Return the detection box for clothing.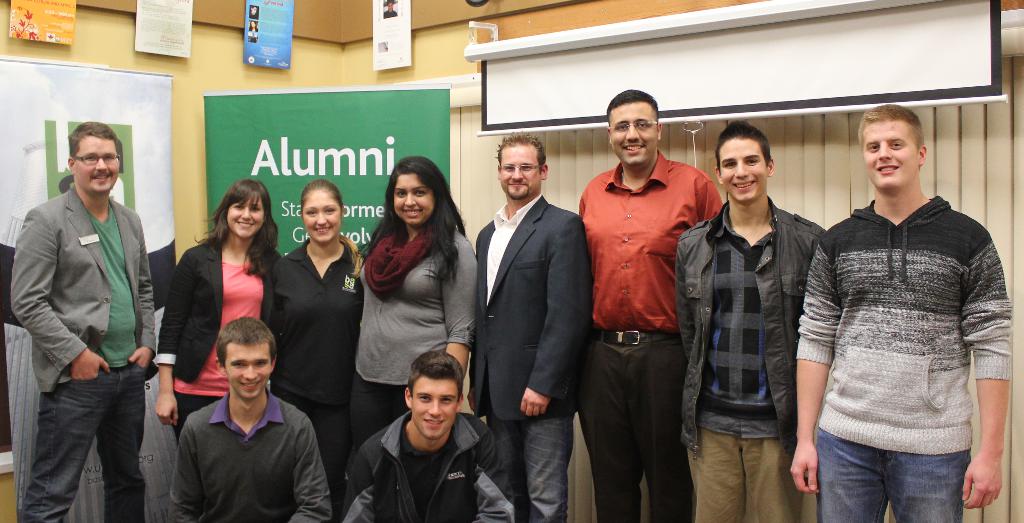
[x1=254, y1=233, x2=371, y2=411].
